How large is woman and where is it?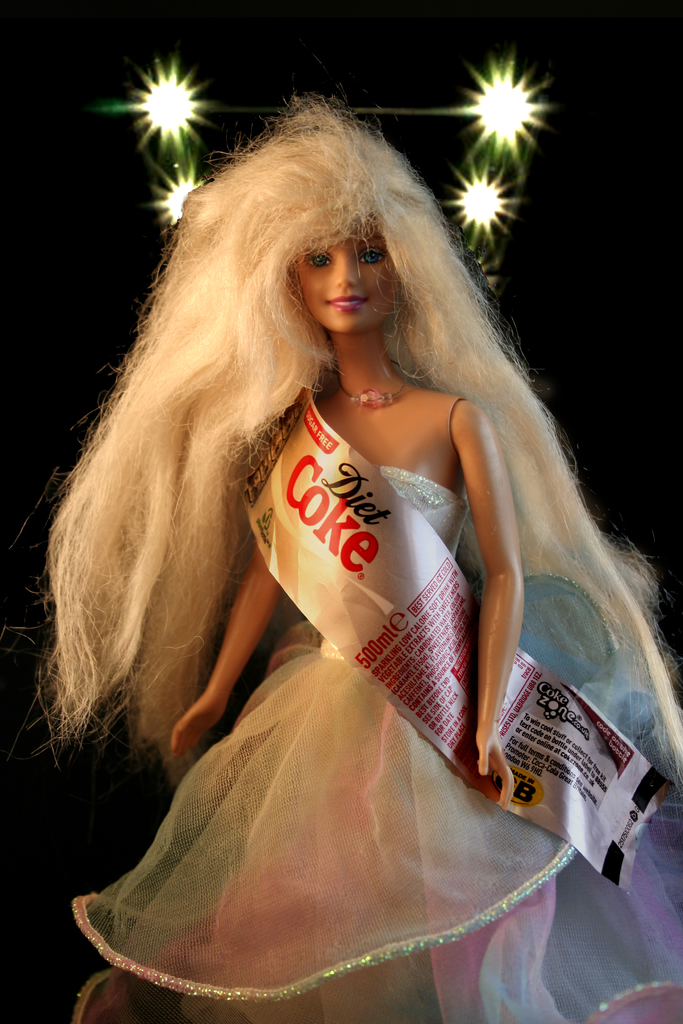
Bounding box: (left=13, top=105, right=668, bottom=1021).
